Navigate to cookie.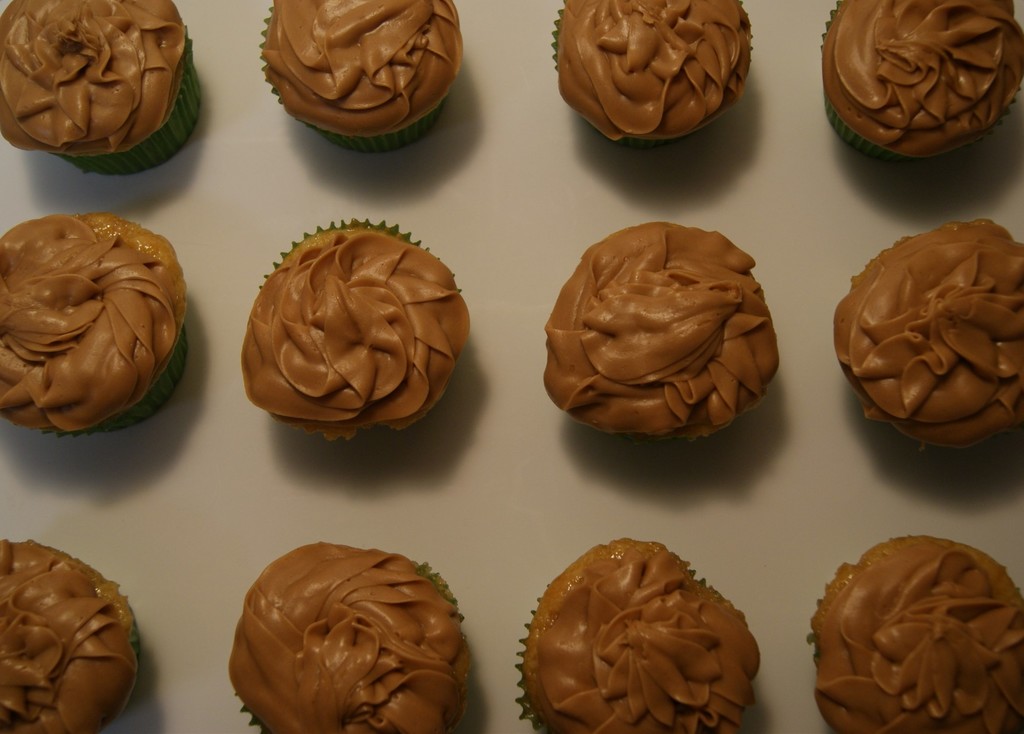
Navigation target: [829, 214, 1023, 453].
